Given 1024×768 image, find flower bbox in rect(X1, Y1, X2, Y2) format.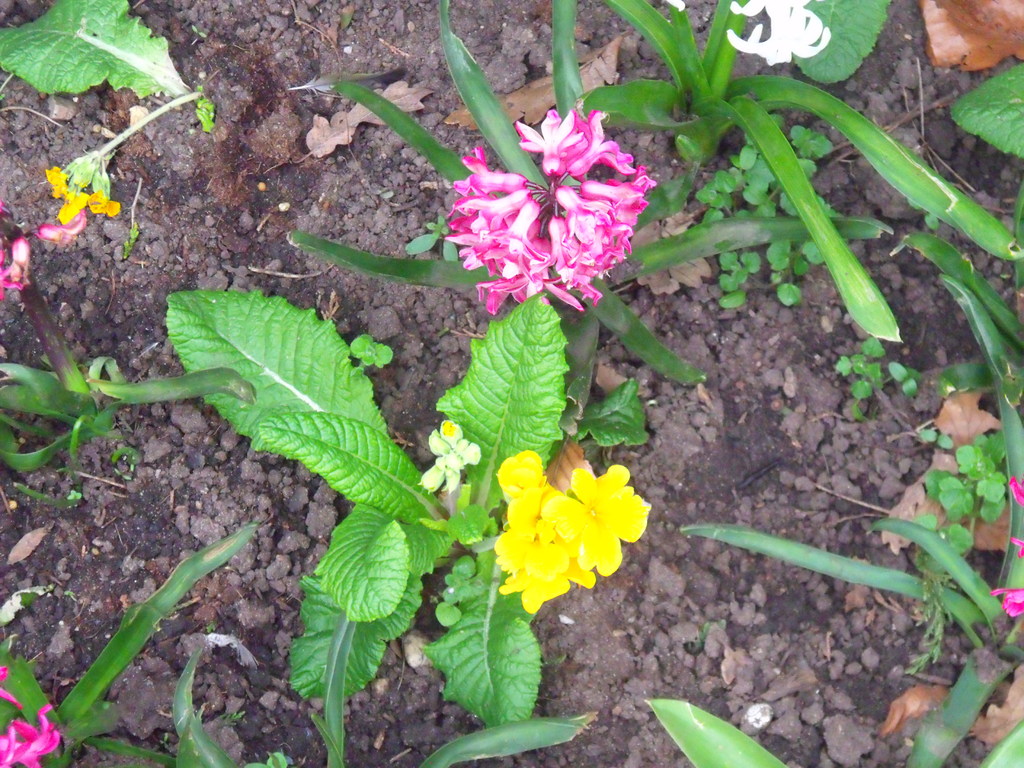
rect(44, 152, 100, 202).
